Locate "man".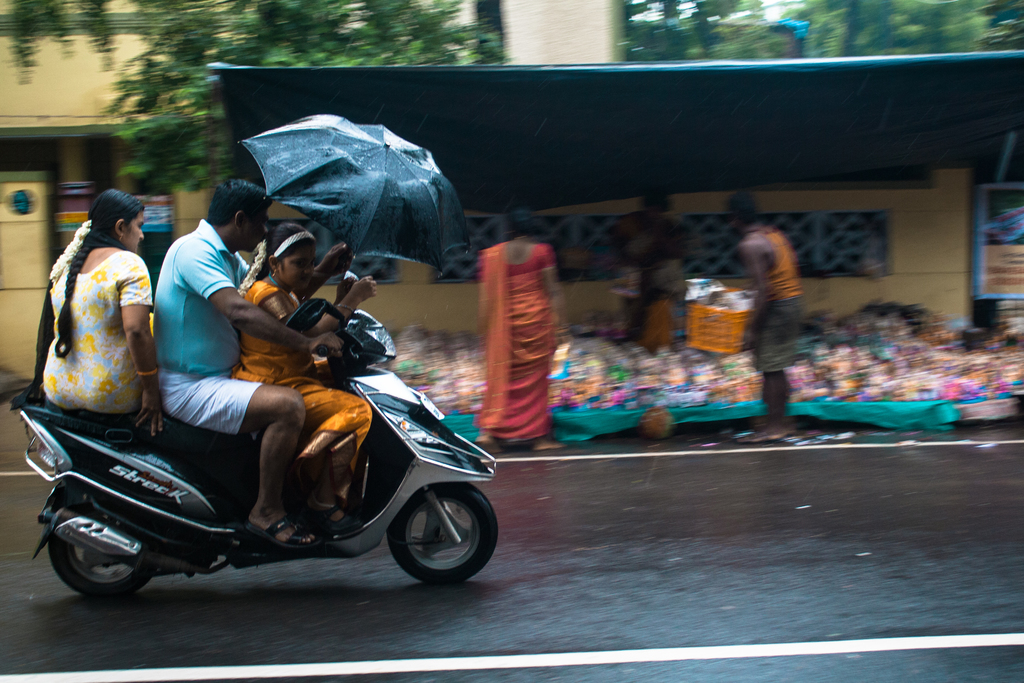
Bounding box: detection(732, 217, 832, 430).
